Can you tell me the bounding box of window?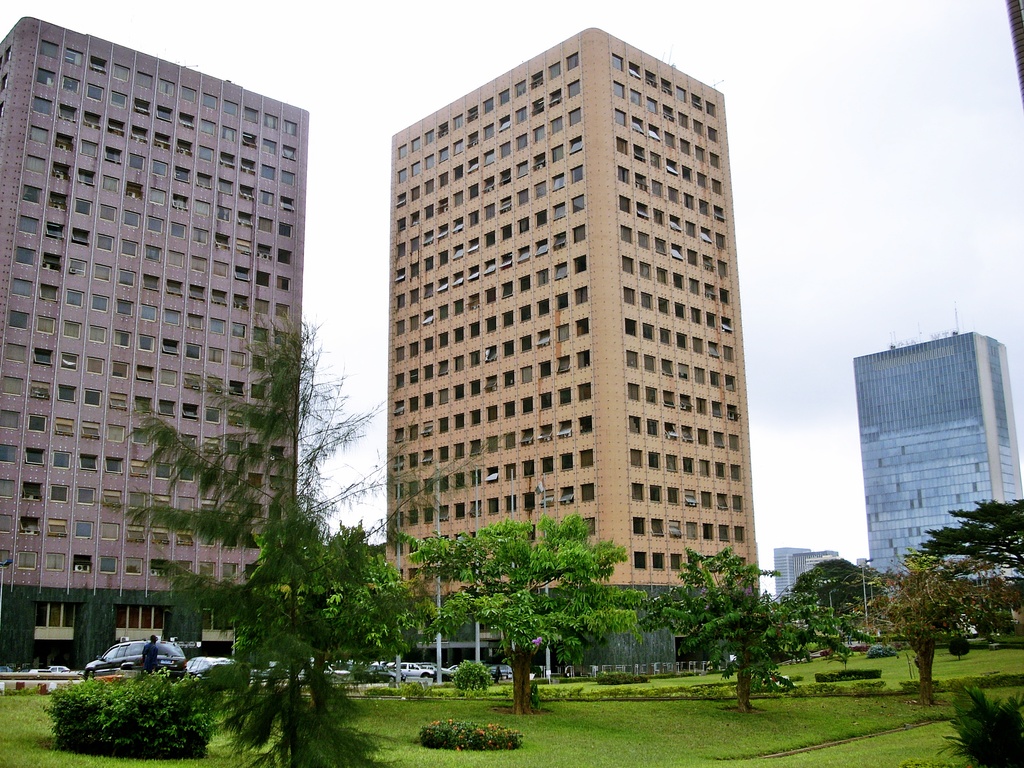
<box>227,502,236,520</box>.
